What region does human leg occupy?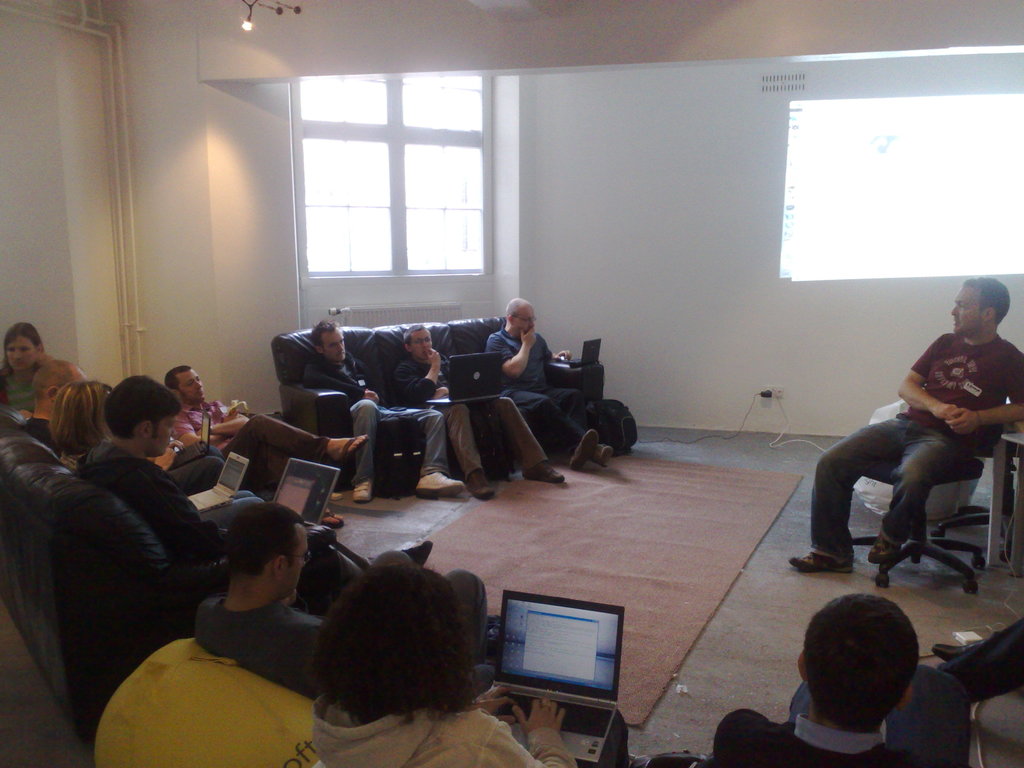
BBox(503, 383, 604, 461).
